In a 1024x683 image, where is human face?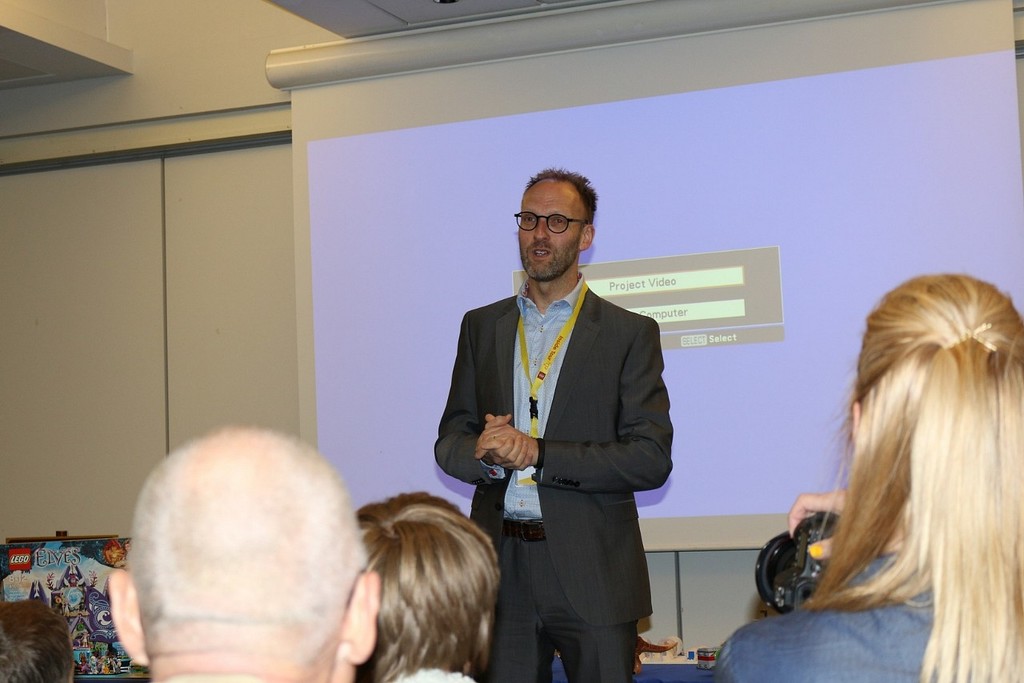
(x1=511, y1=174, x2=580, y2=278).
